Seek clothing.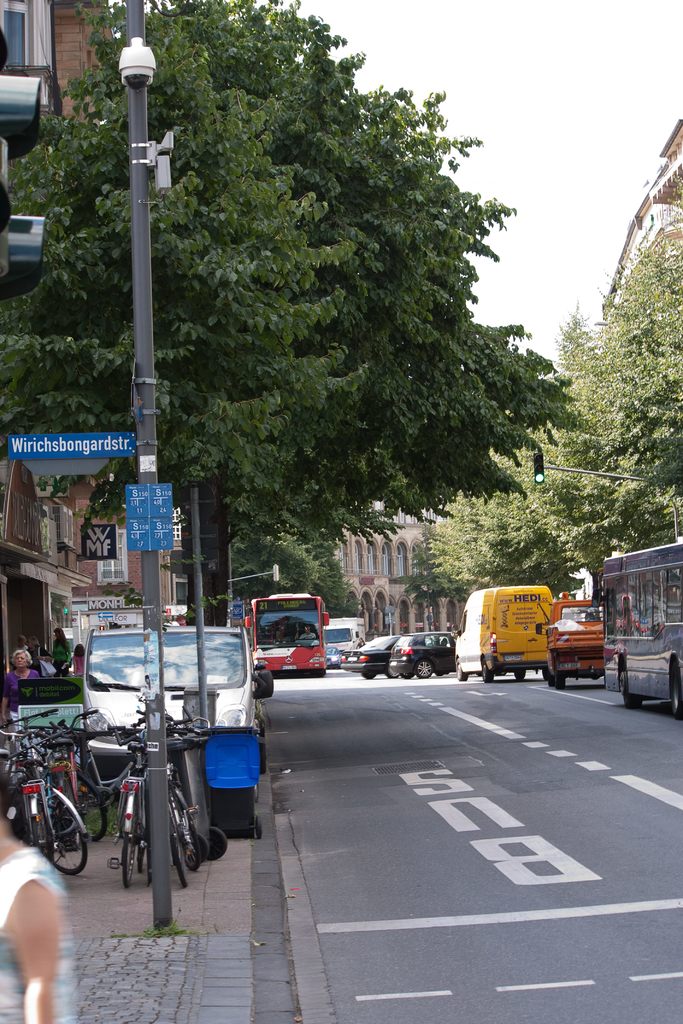
locate(74, 650, 88, 678).
